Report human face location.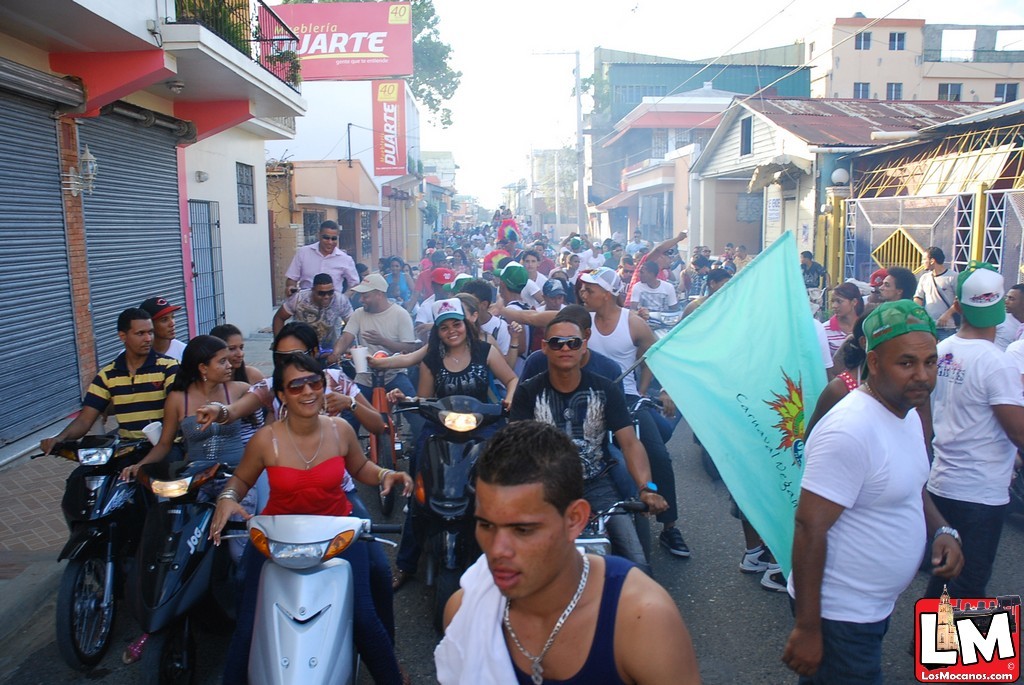
Report: [left=358, top=285, right=374, bottom=309].
